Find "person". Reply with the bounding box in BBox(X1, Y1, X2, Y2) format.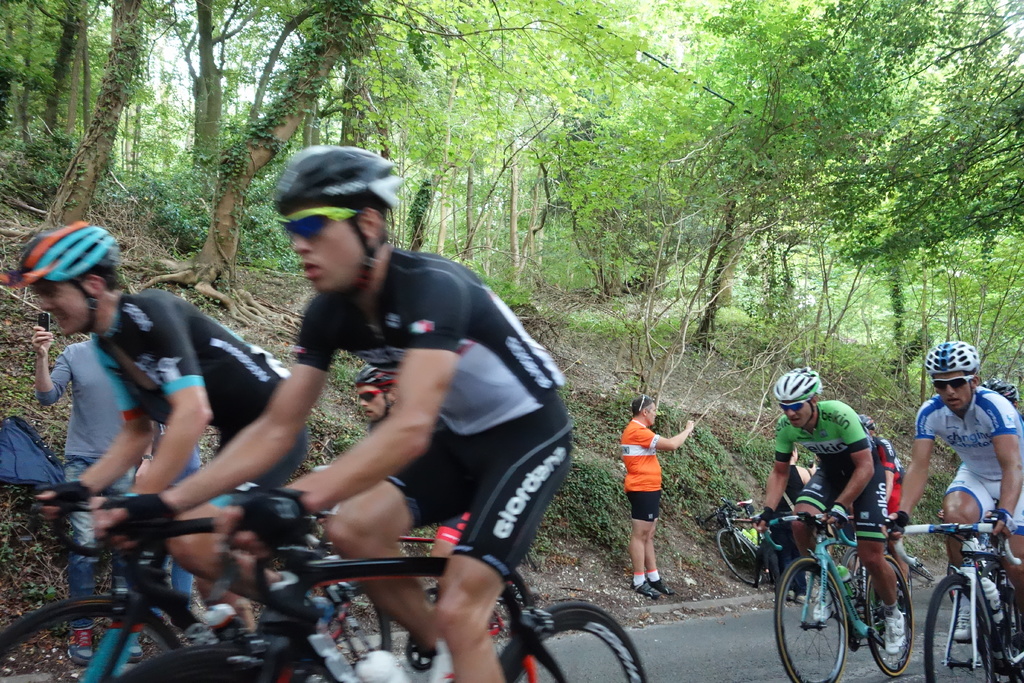
BBox(0, 217, 330, 664).
